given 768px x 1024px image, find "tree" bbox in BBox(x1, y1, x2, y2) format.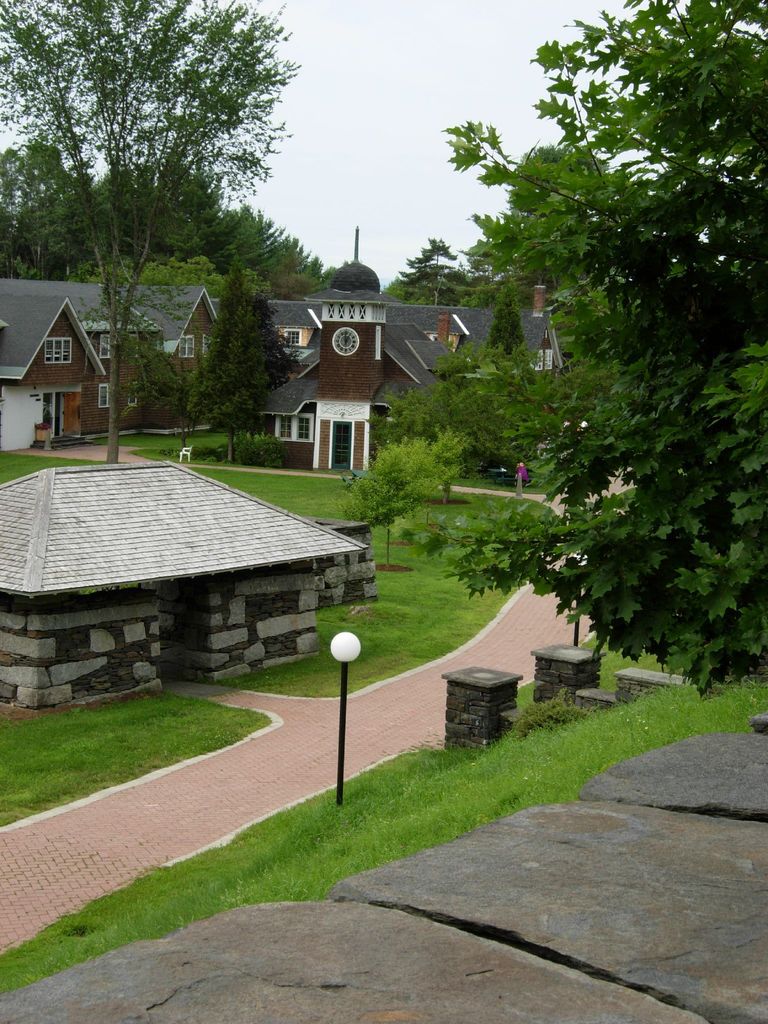
BBox(445, 0, 767, 693).
